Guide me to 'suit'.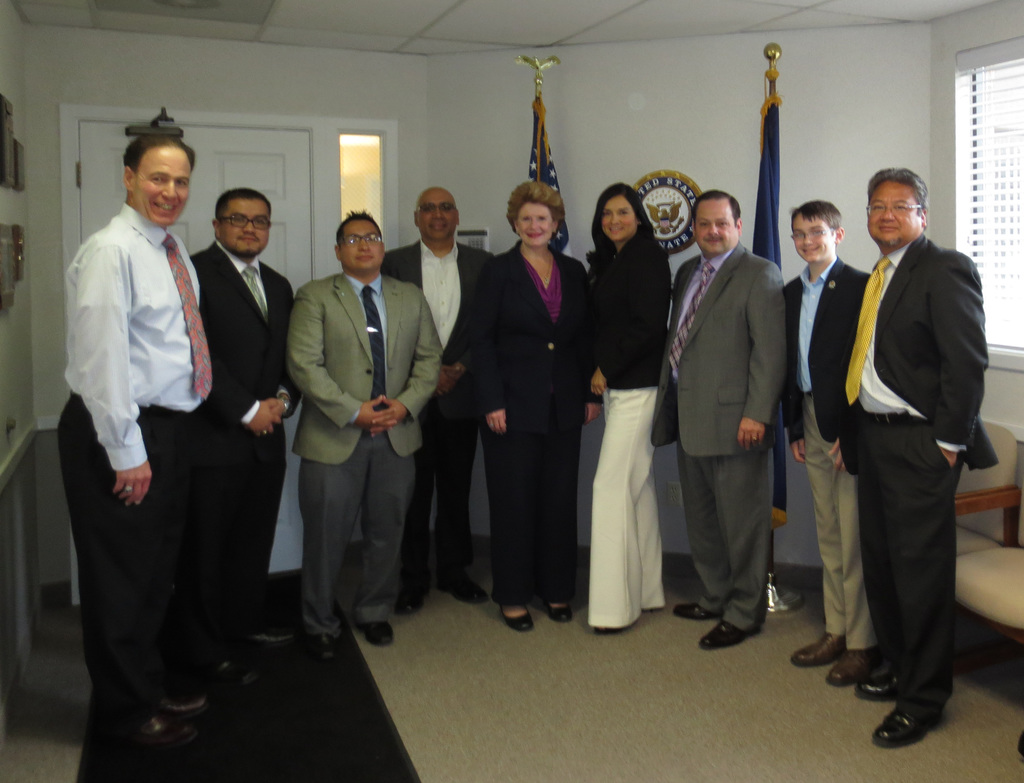
Guidance: (x1=838, y1=235, x2=1000, y2=722).
